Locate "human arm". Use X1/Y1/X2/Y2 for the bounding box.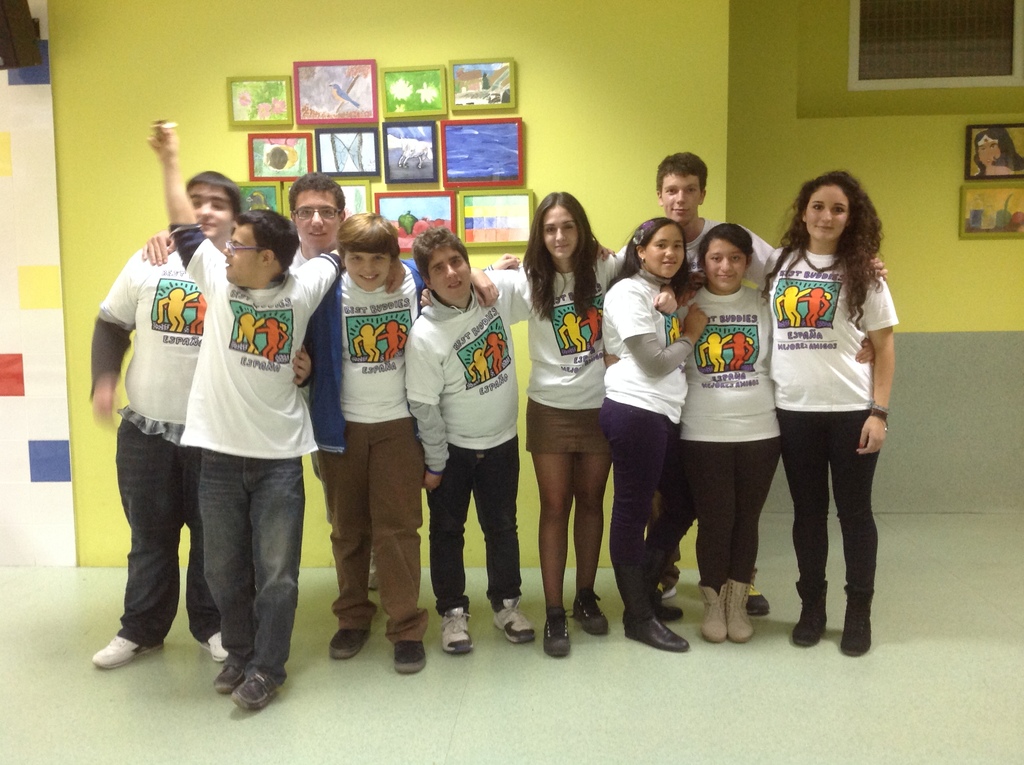
475/251/525/271.
